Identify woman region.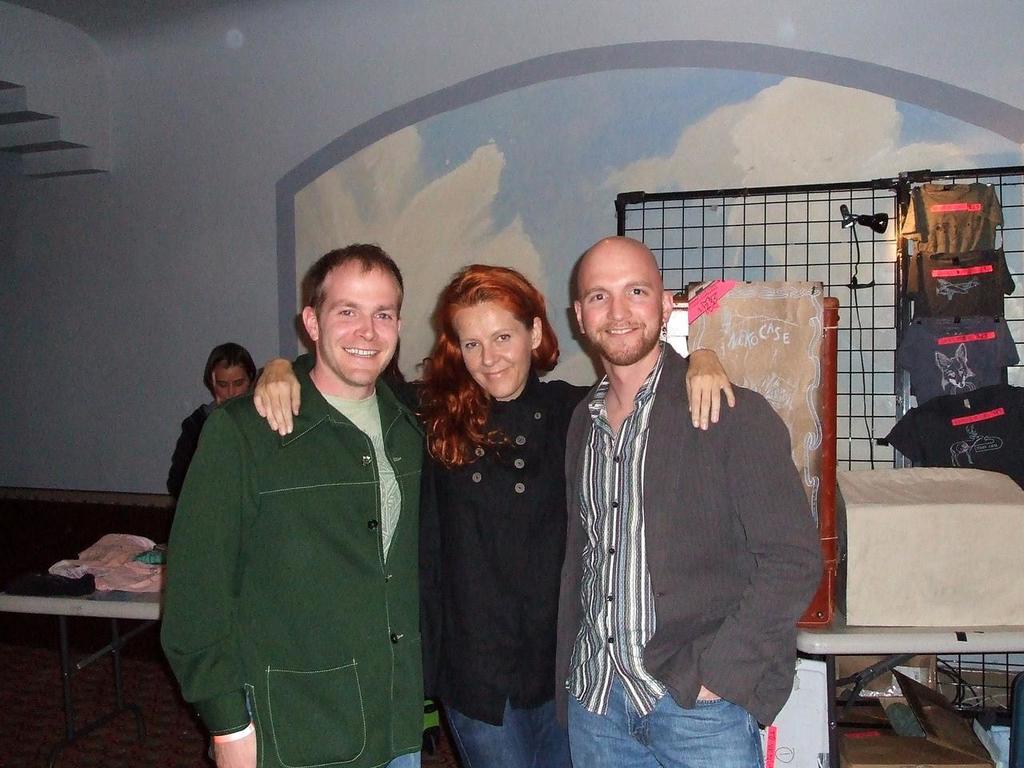
Region: bbox=(166, 341, 258, 501).
